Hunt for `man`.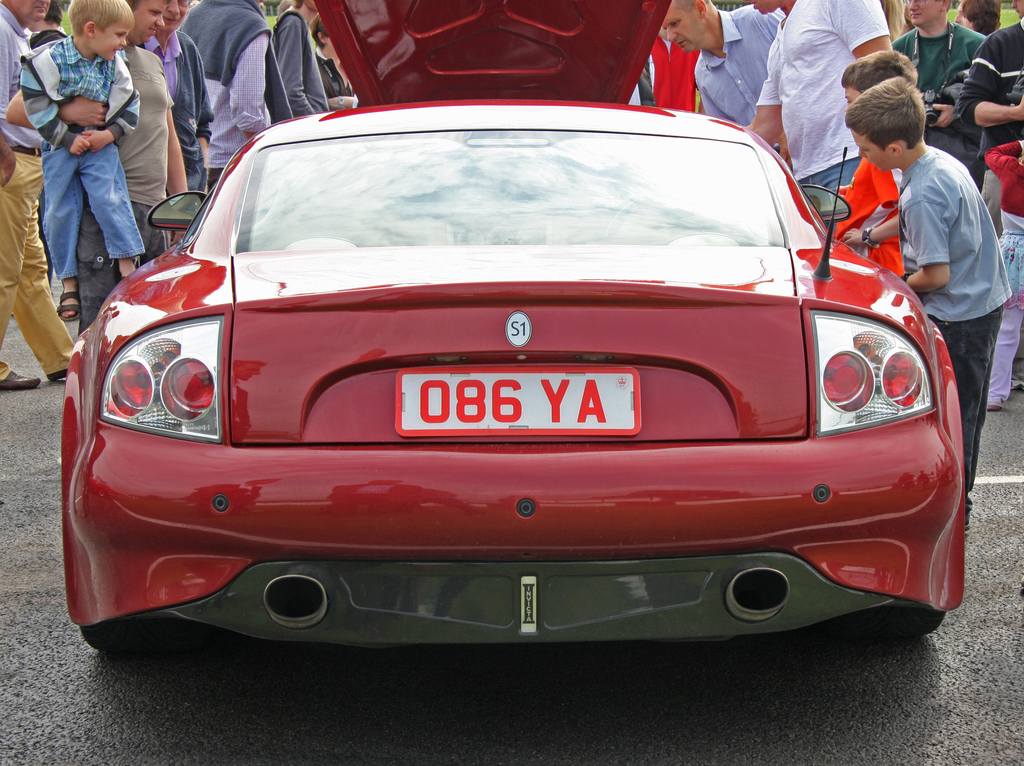
Hunted down at {"x1": 950, "y1": 13, "x2": 1023, "y2": 388}.
